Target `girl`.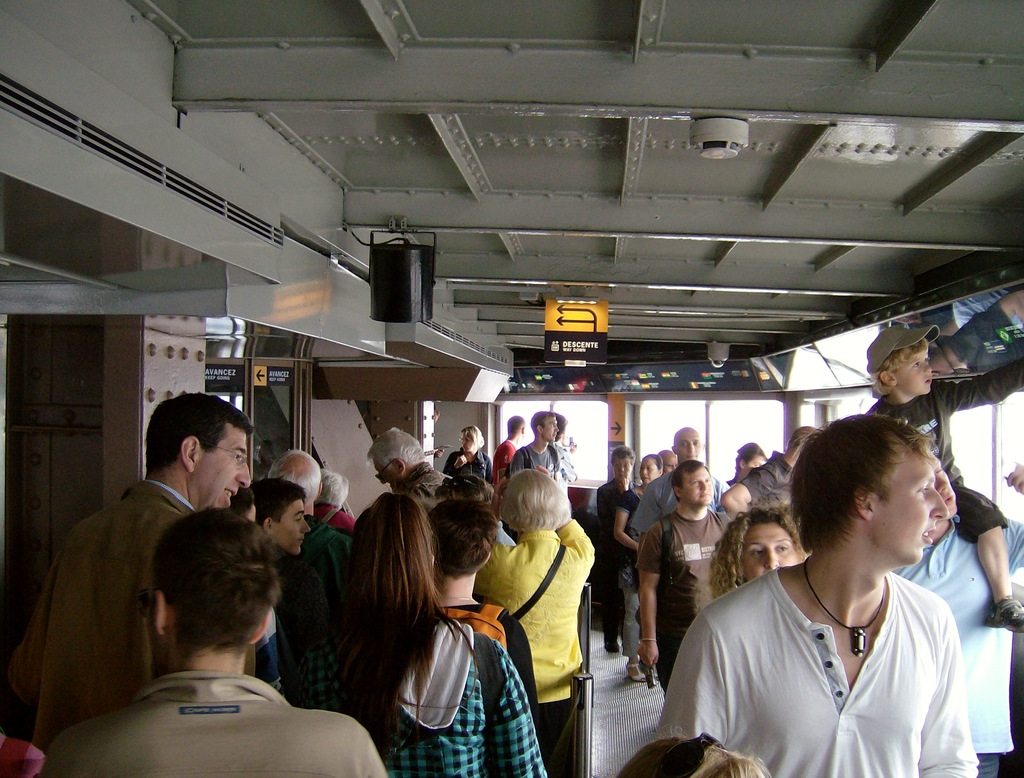
Target region: 607:449:654:660.
